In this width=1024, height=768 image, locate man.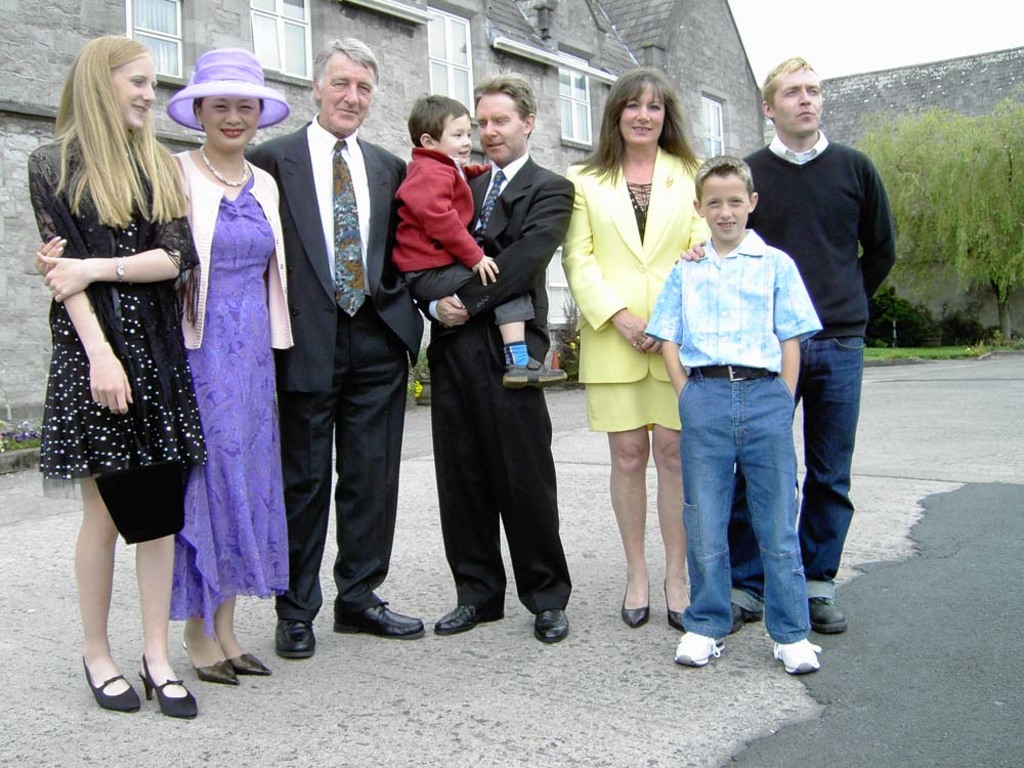
Bounding box: region(419, 72, 574, 642).
